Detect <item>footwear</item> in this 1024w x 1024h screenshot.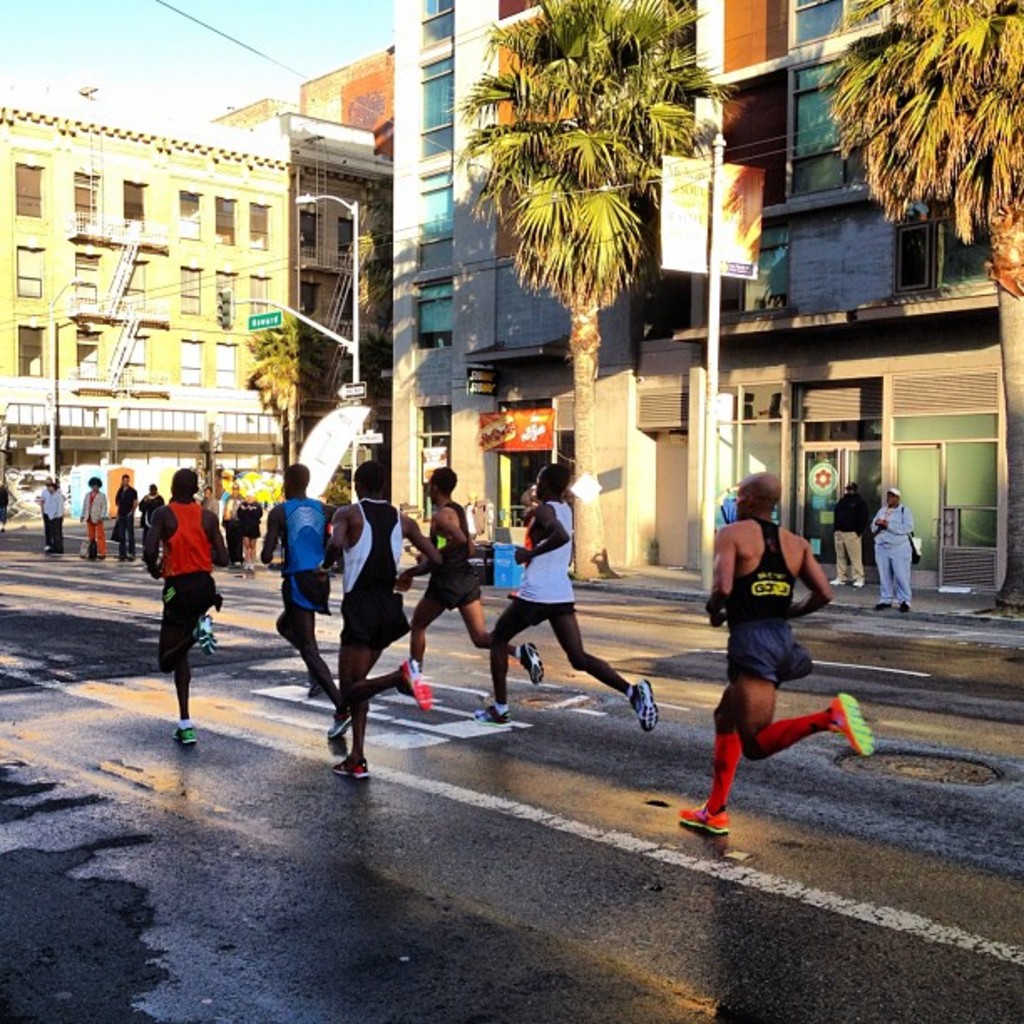
Detection: (x1=397, y1=653, x2=432, y2=711).
